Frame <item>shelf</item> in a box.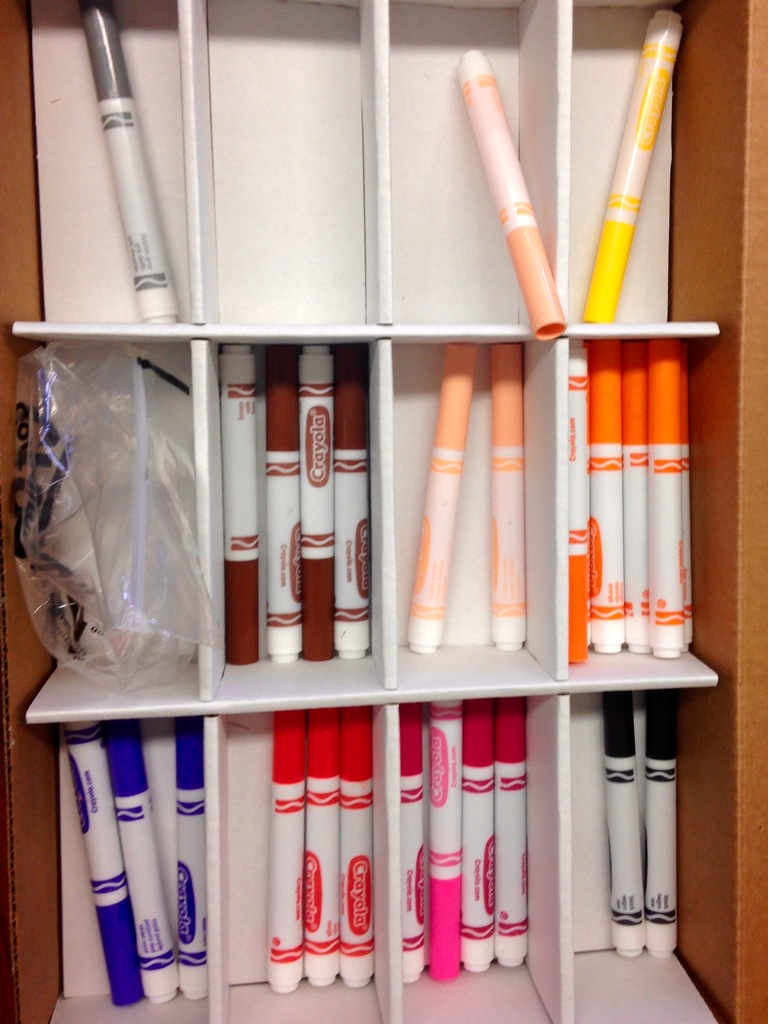
bbox=(0, 0, 767, 1023).
